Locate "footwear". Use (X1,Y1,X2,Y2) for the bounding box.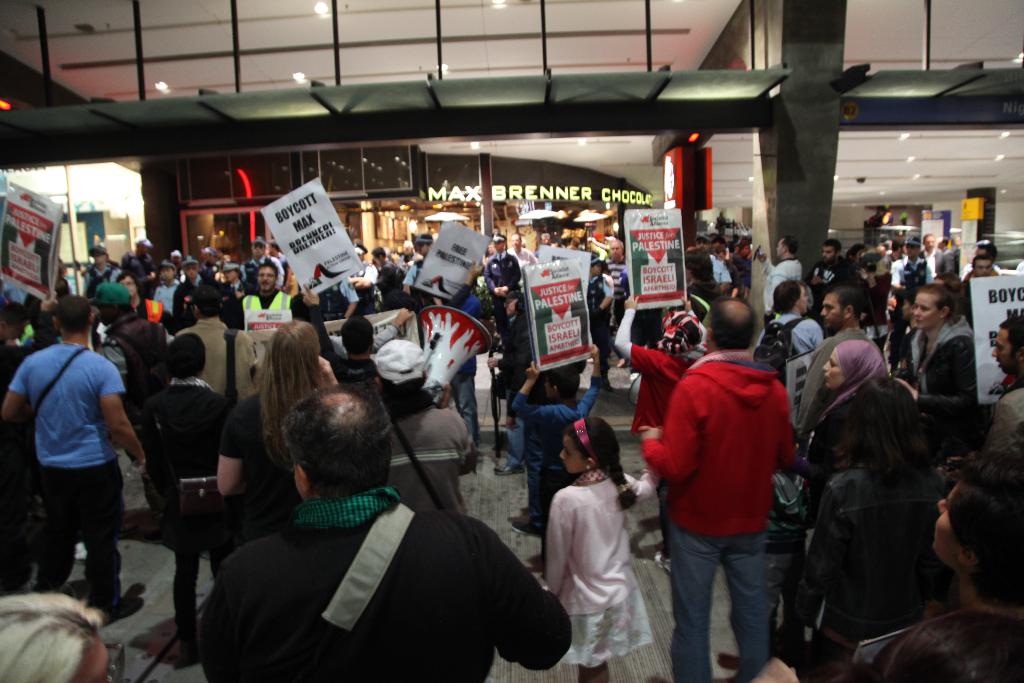
(94,597,147,625).
